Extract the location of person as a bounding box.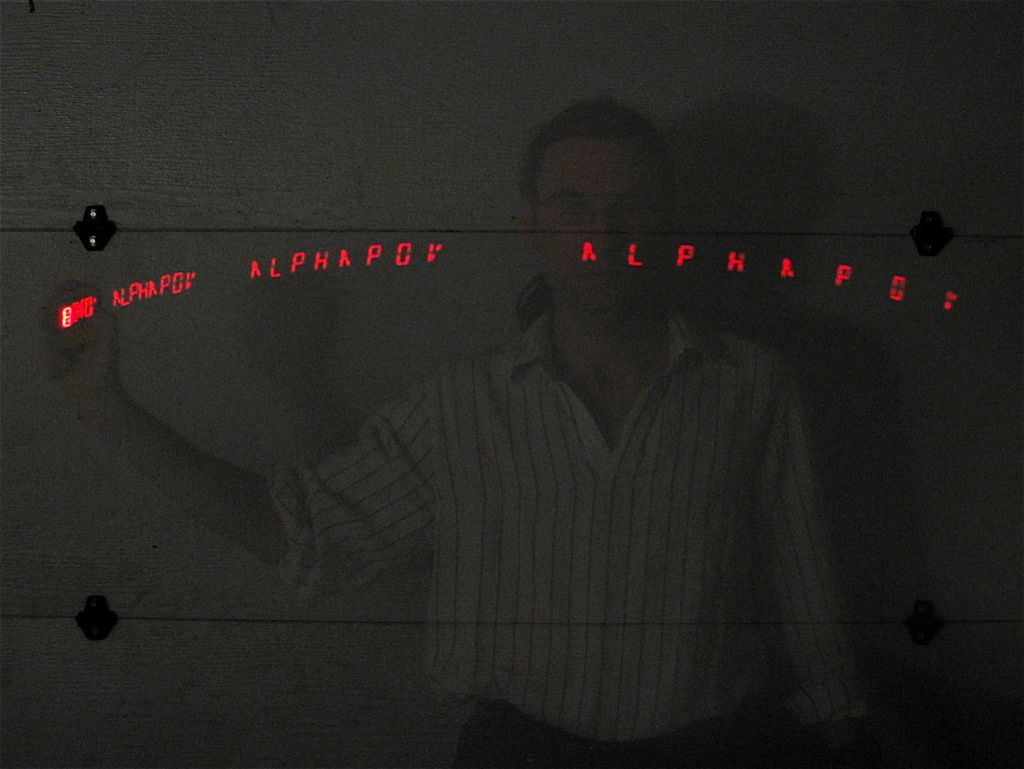
bbox(135, 96, 916, 745).
